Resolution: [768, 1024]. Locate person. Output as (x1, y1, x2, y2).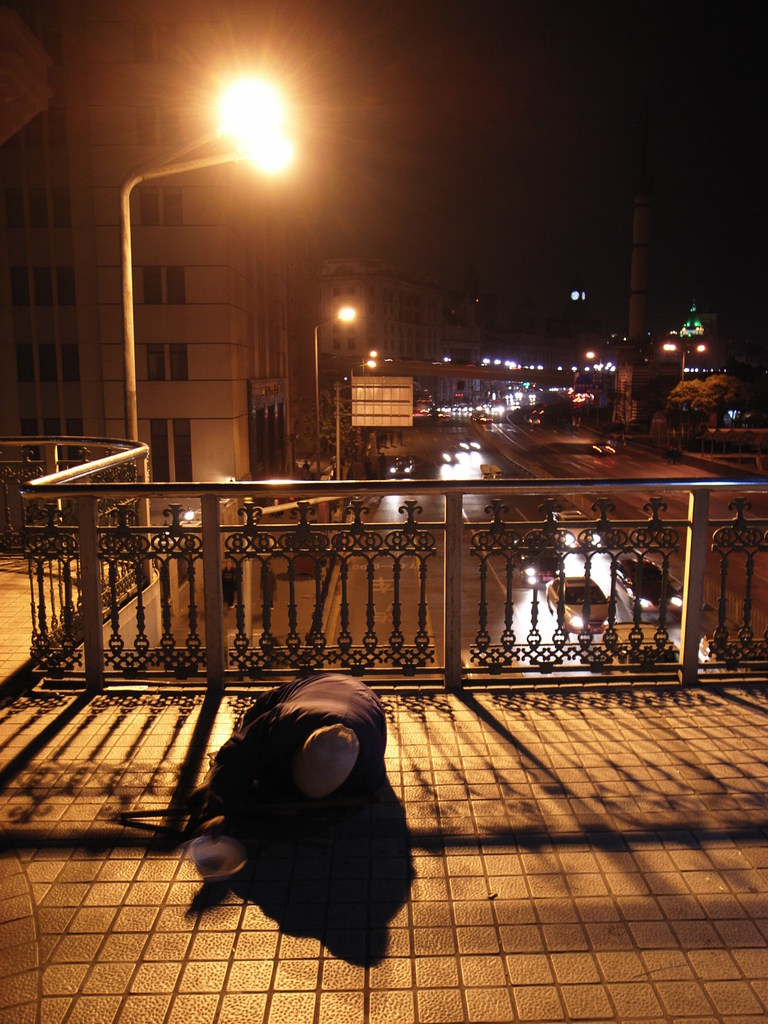
(175, 631, 421, 991).
